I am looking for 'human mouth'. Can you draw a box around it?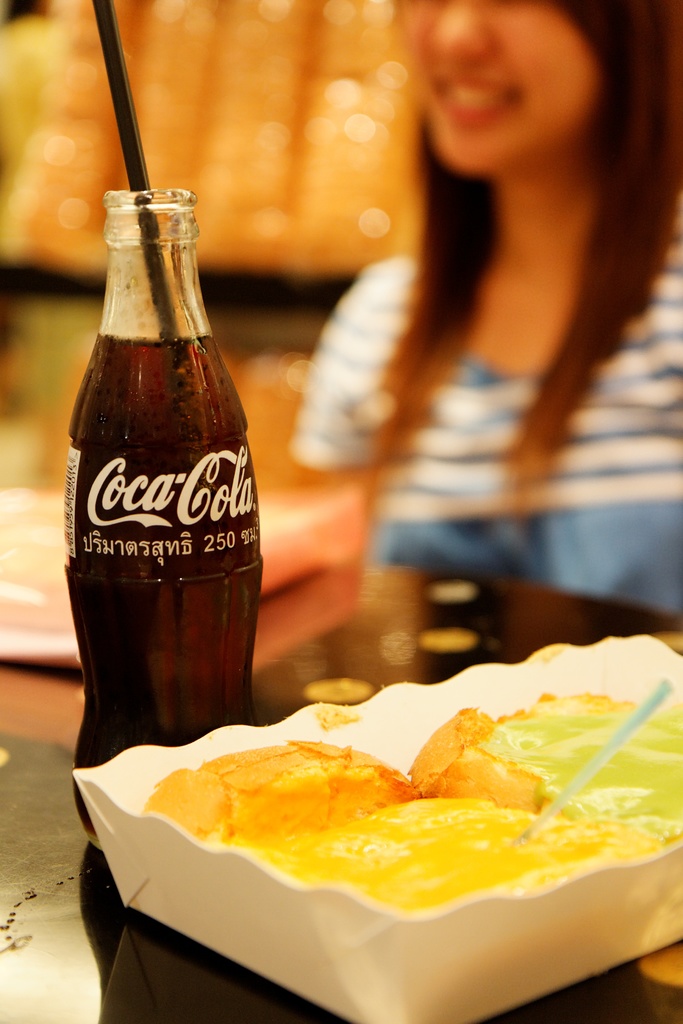
Sure, the bounding box is x1=427 y1=65 x2=523 y2=129.
